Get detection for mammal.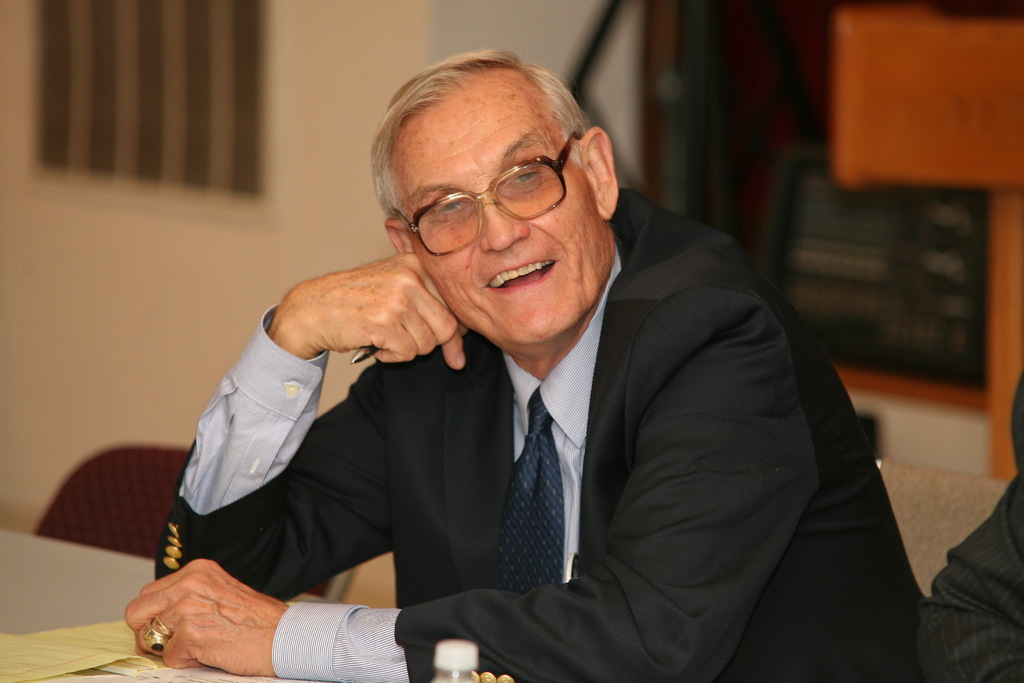
Detection: 913:364:1023:682.
